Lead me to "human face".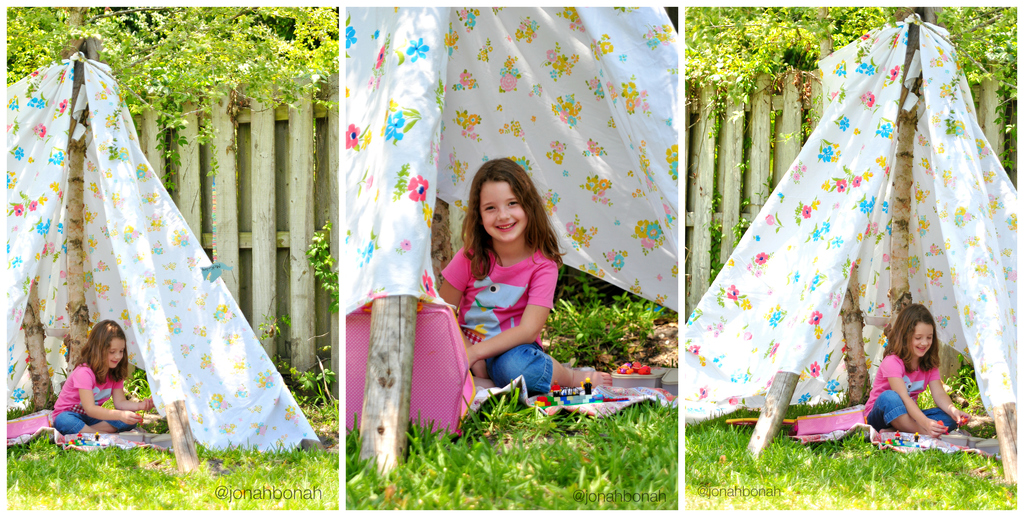
Lead to detection(476, 176, 529, 243).
